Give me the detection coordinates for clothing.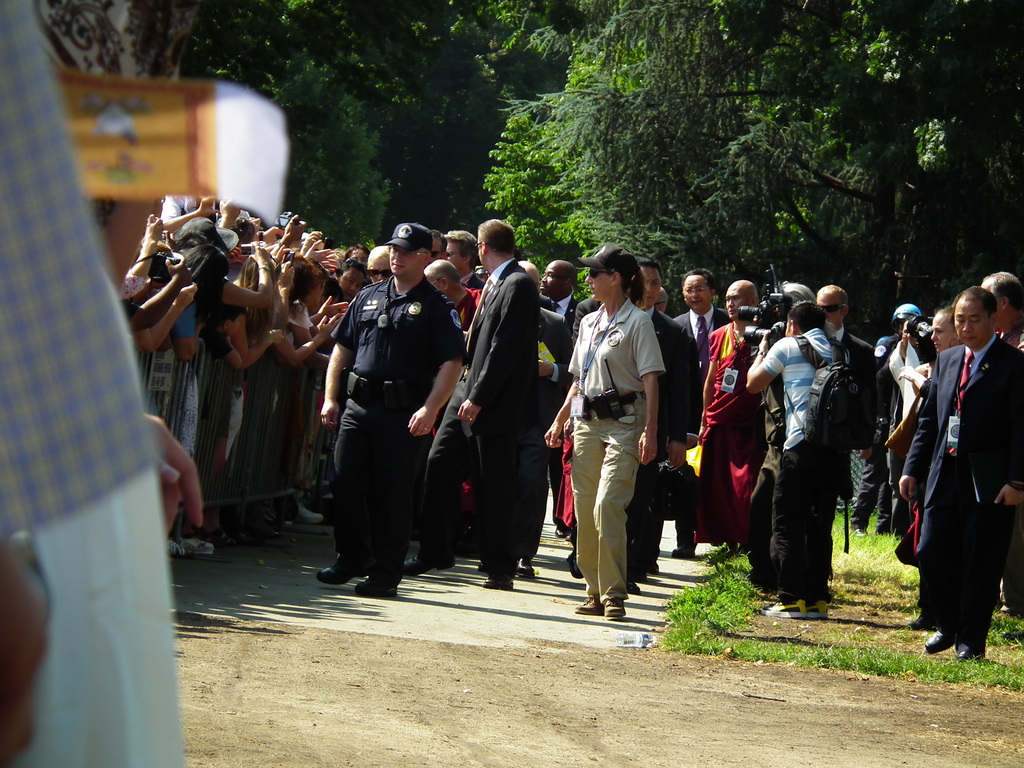
{"left": 117, "top": 191, "right": 1022, "bottom": 659}.
